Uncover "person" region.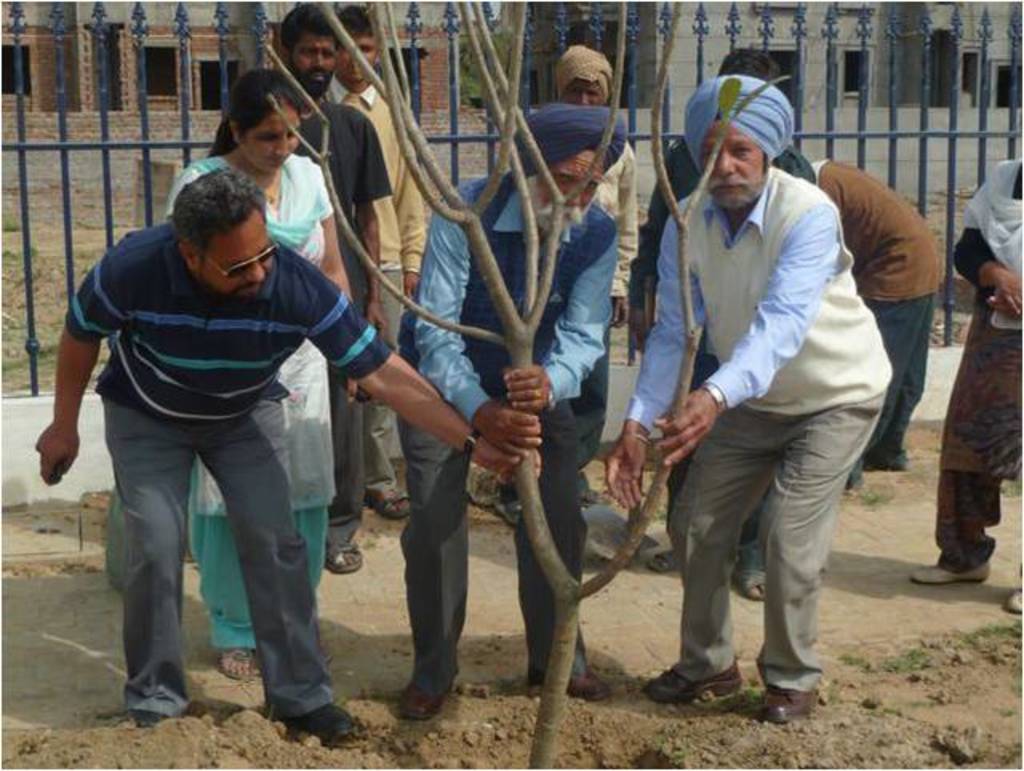
Uncovered: BBox(210, 0, 392, 574).
